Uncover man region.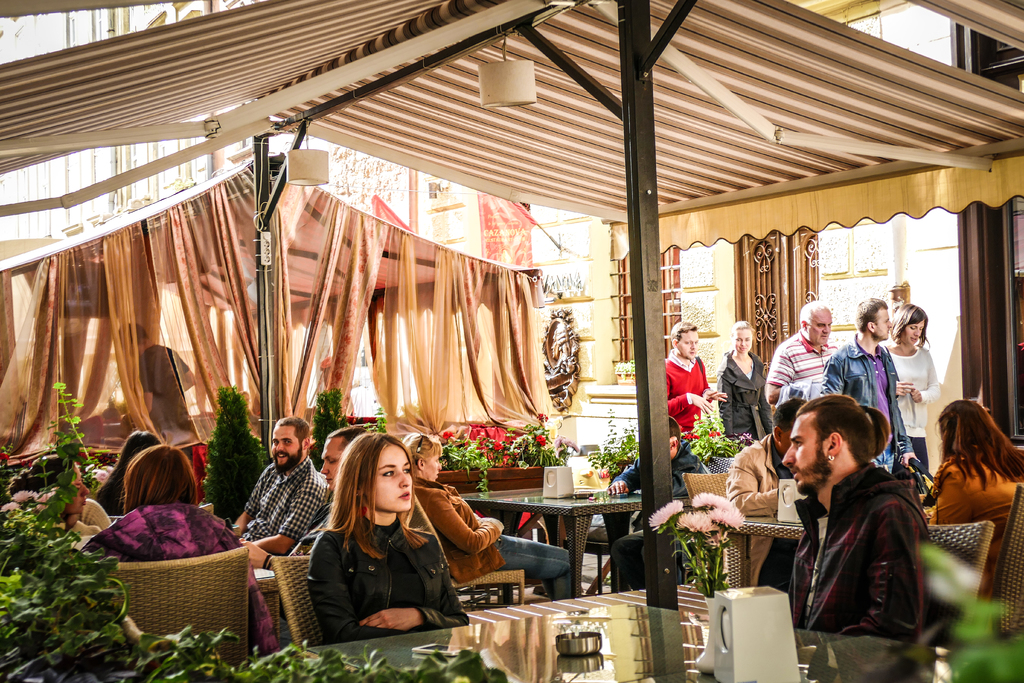
Uncovered: bbox=[235, 413, 330, 557].
